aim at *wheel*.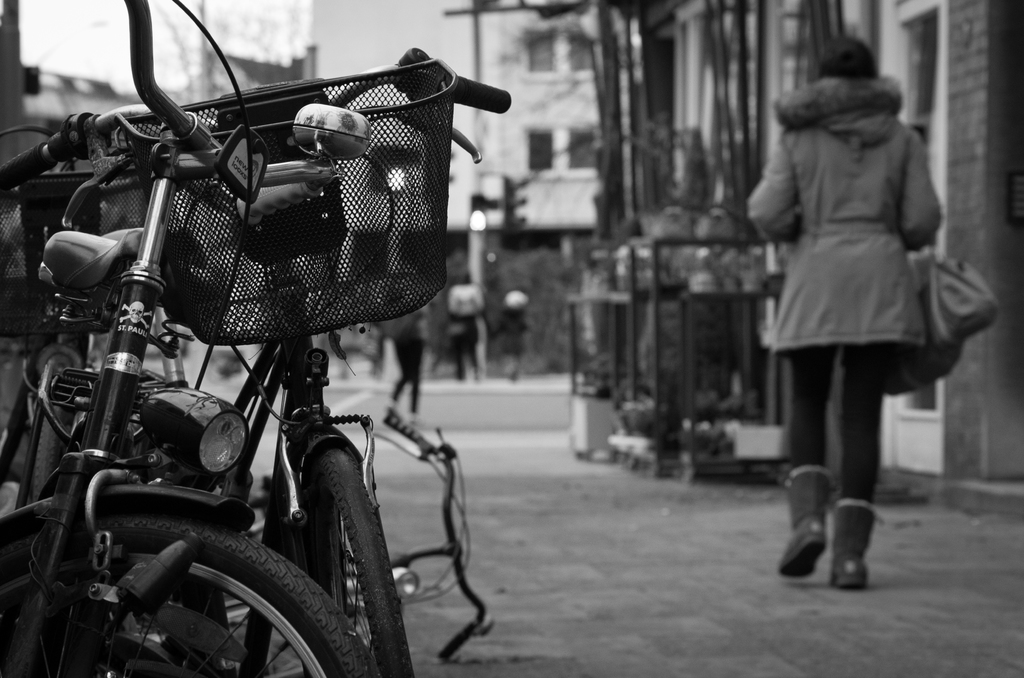
Aimed at bbox(0, 512, 380, 677).
